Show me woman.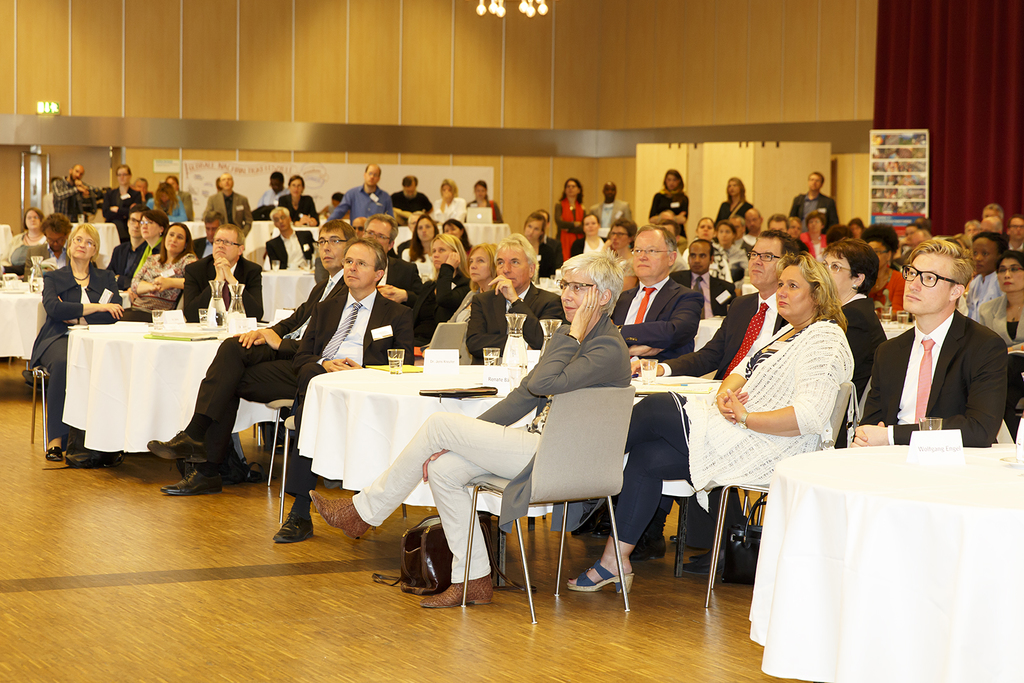
woman is here: crop(681, 216, 731, 280).
